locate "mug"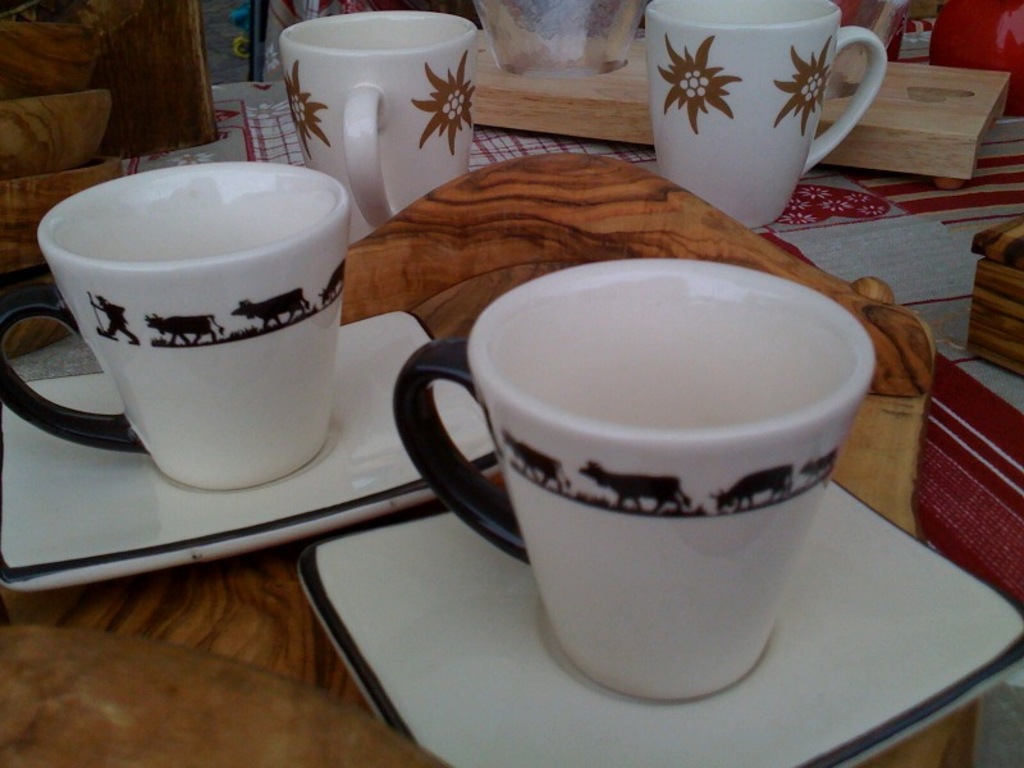
select_region(649, 0, 890, 228)
